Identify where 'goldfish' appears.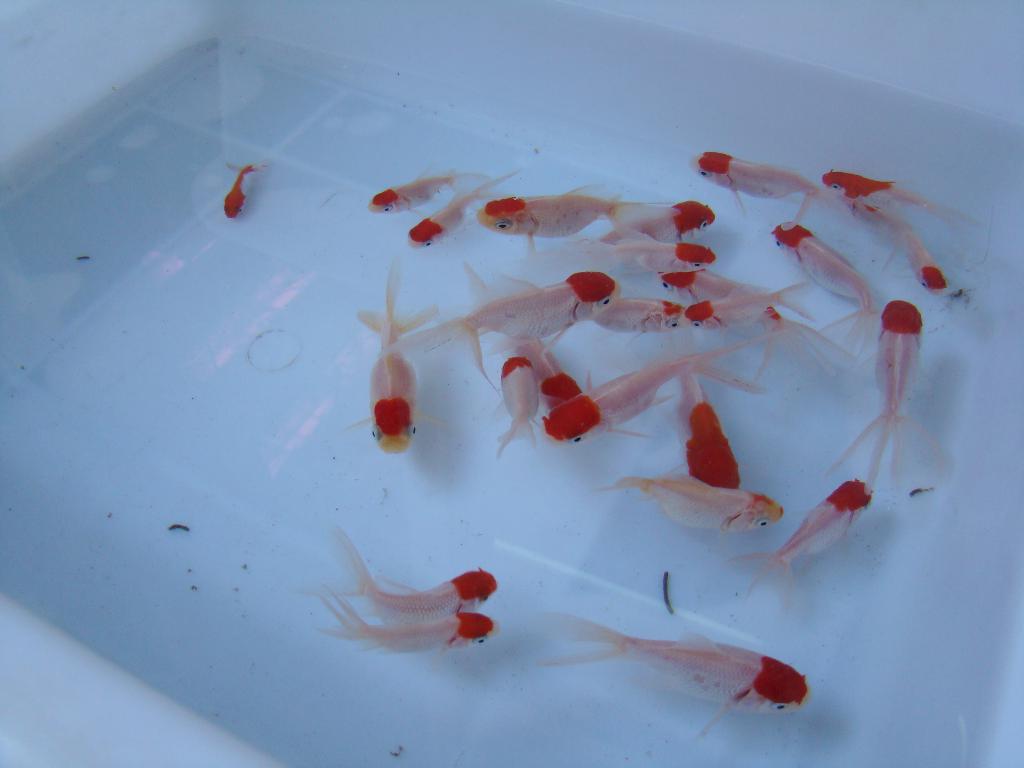
Appears at 630/472/789/546.
